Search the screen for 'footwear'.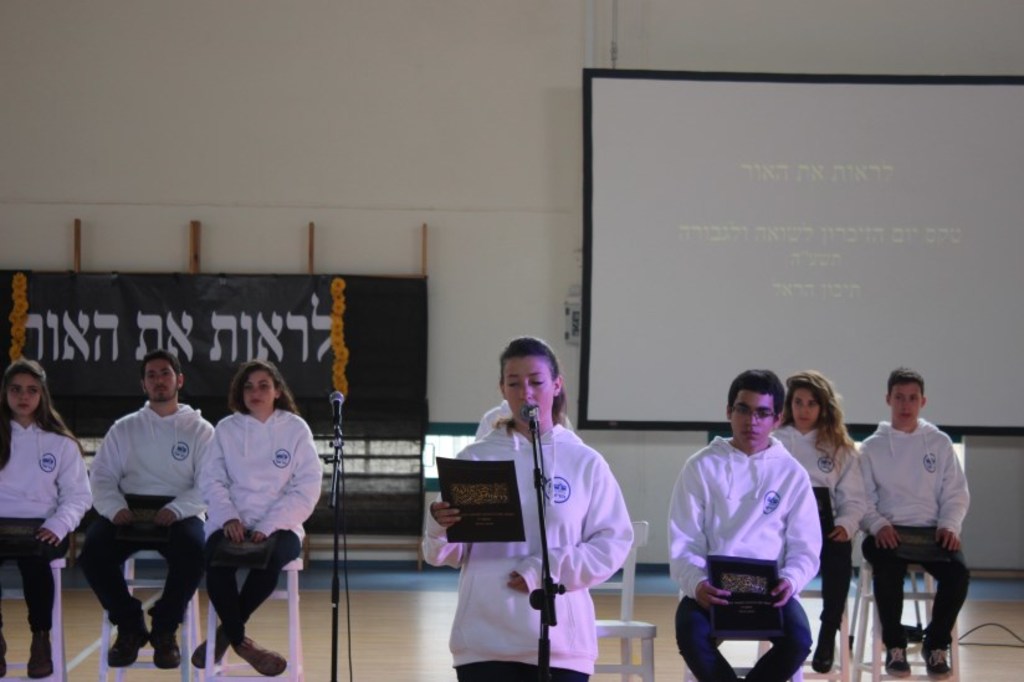
Found at {"x1": 149, "y1": 614, "x2": 181, "y2": 673}.
